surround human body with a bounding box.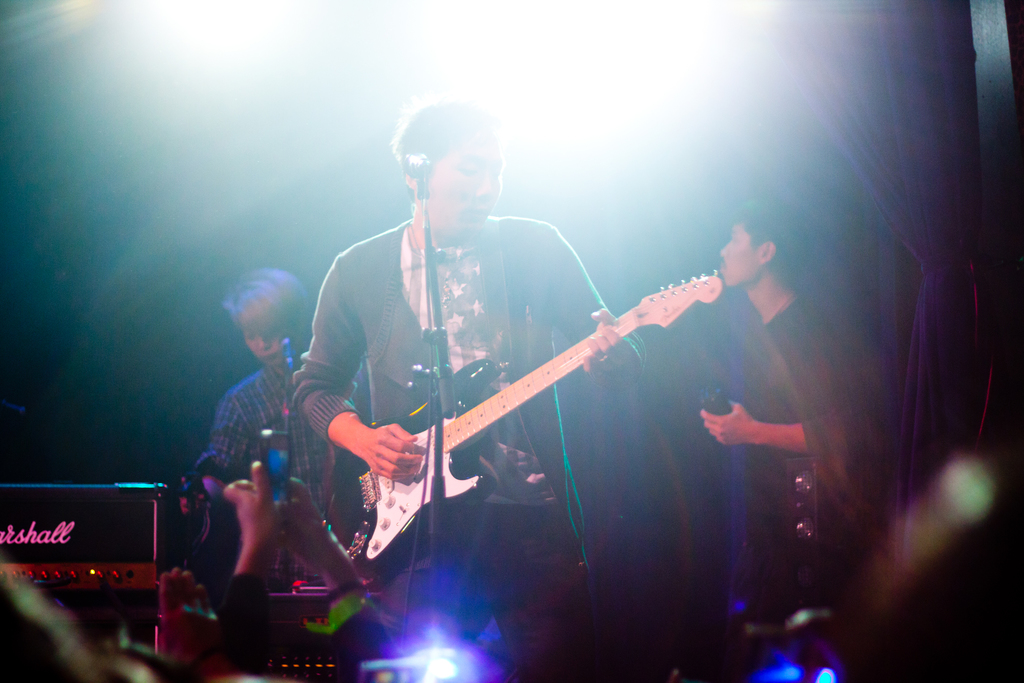
{"x1": 285, "y1": 111, "x2": 710, "y2": 666}.
